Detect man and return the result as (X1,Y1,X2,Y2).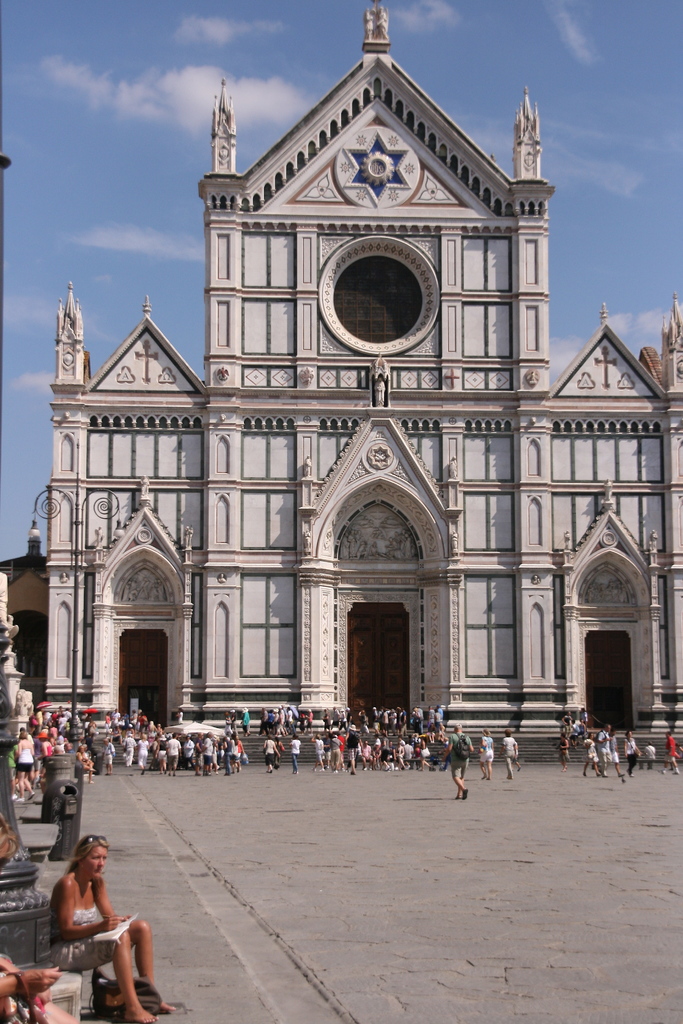
(639,742,658,770).
